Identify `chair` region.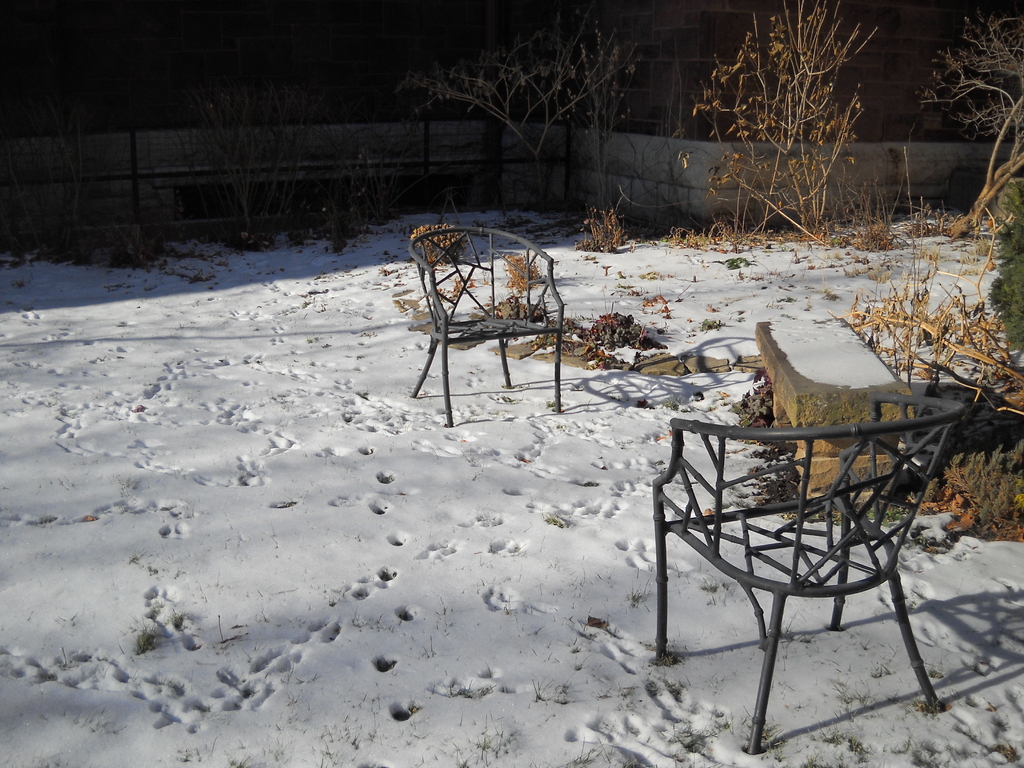
Region: [x1=646, y1=311, x2=1002, y2=676].
